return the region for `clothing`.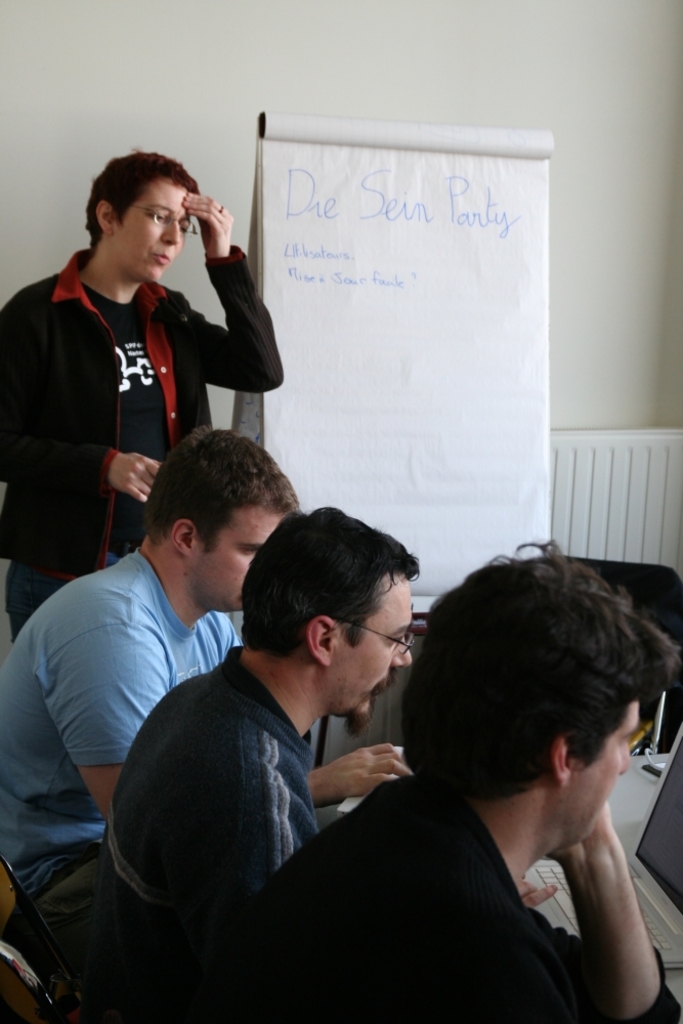
<box>97,657,342,935</box>.
